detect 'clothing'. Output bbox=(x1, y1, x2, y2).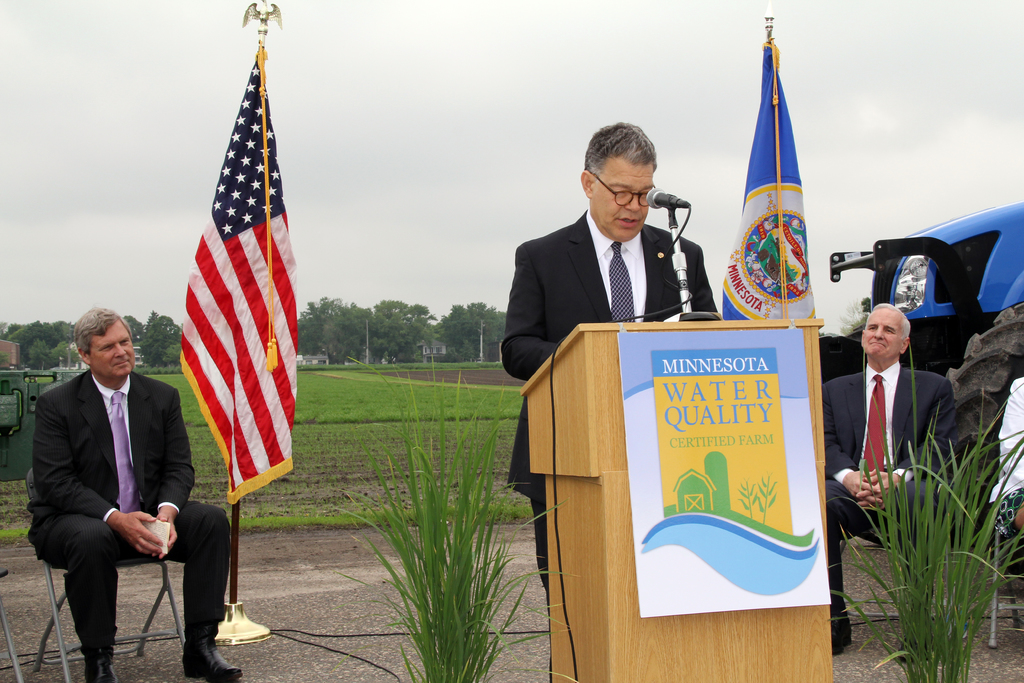
bbox=(498, 224, 725, 682).
